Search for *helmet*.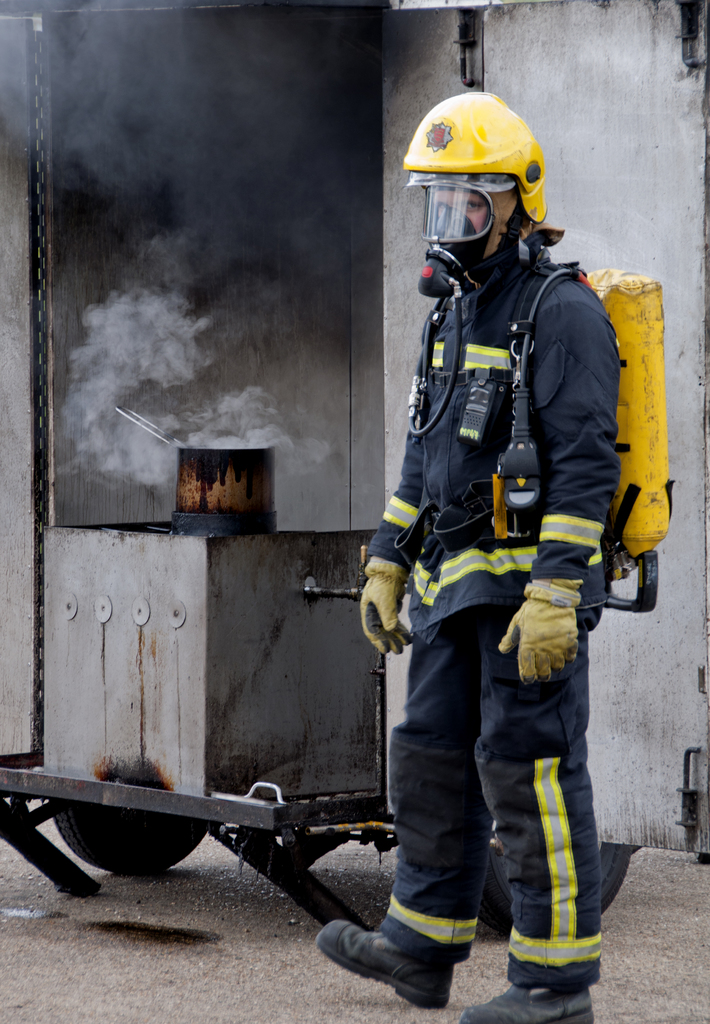
Found at BBox(414, 96, 555, 285).
